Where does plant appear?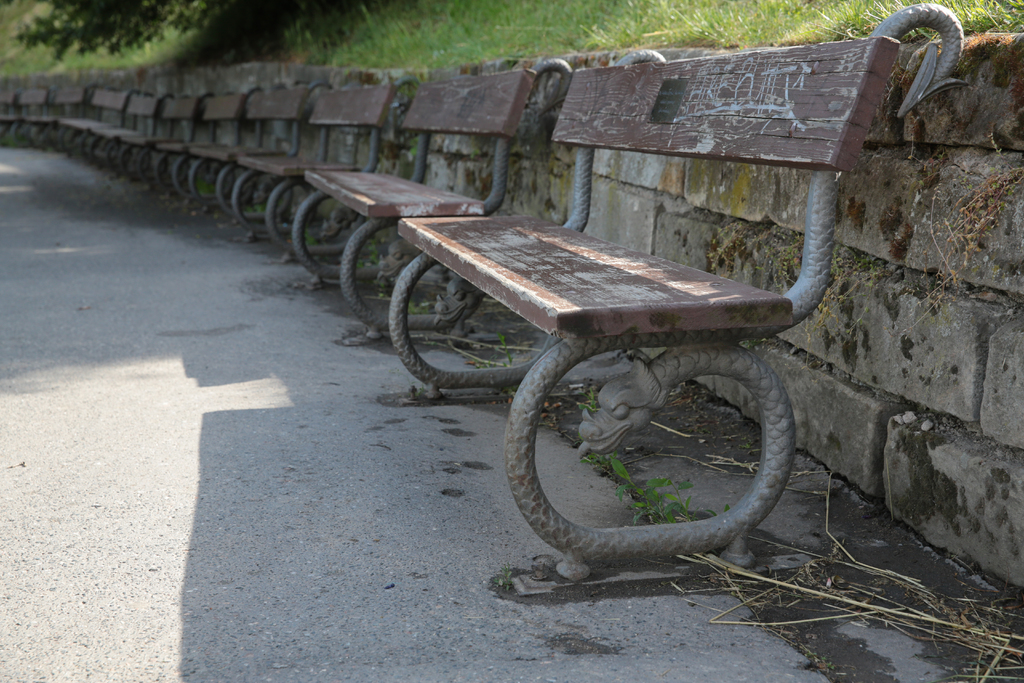
Appears at [left=601, top=457, right=706, bottom=527].
